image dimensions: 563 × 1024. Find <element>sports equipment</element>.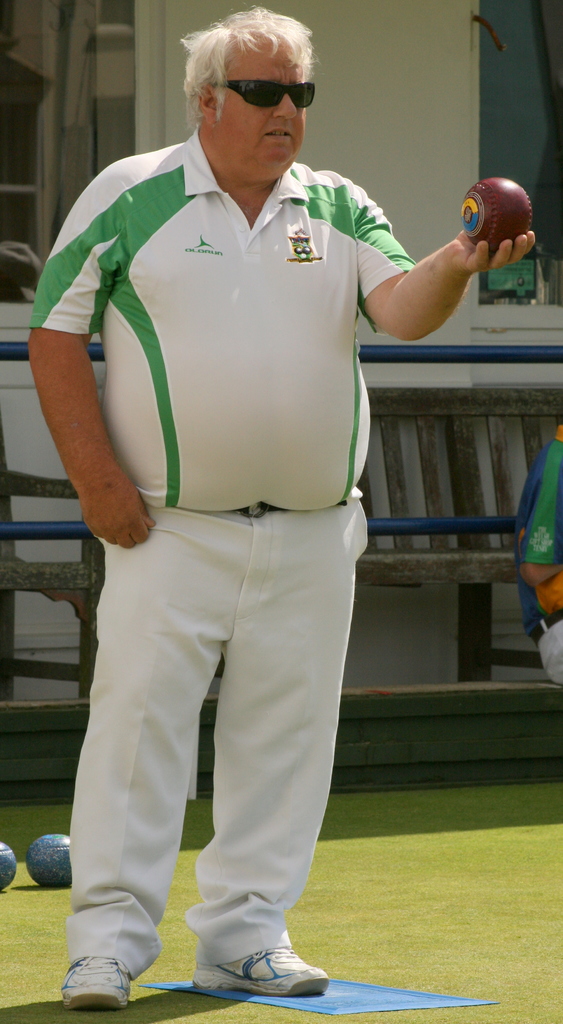
x1=0, y1=843, x2=15, y2=890.
